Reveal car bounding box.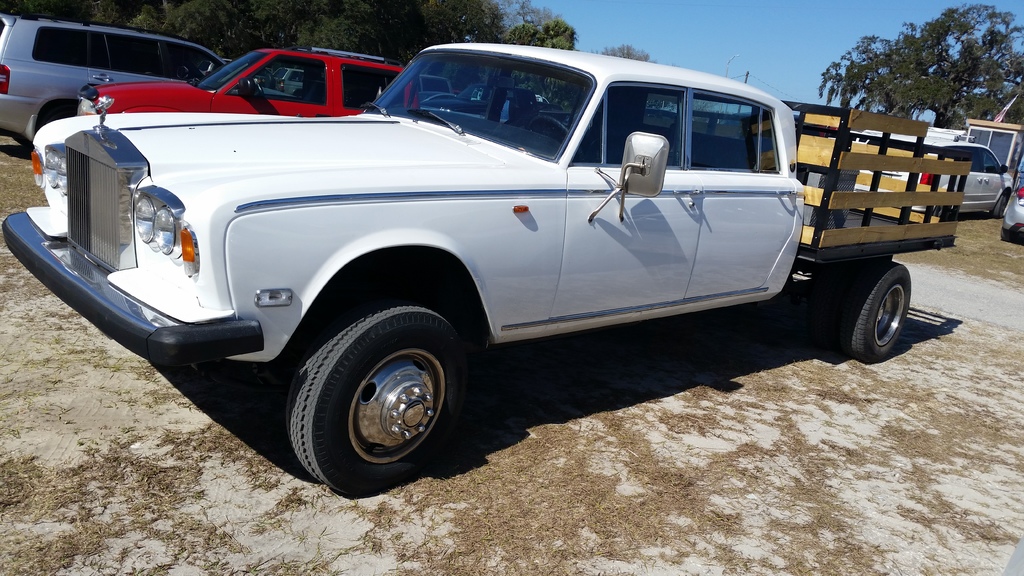
Revealed: box(998, 160, 1023, 237).
